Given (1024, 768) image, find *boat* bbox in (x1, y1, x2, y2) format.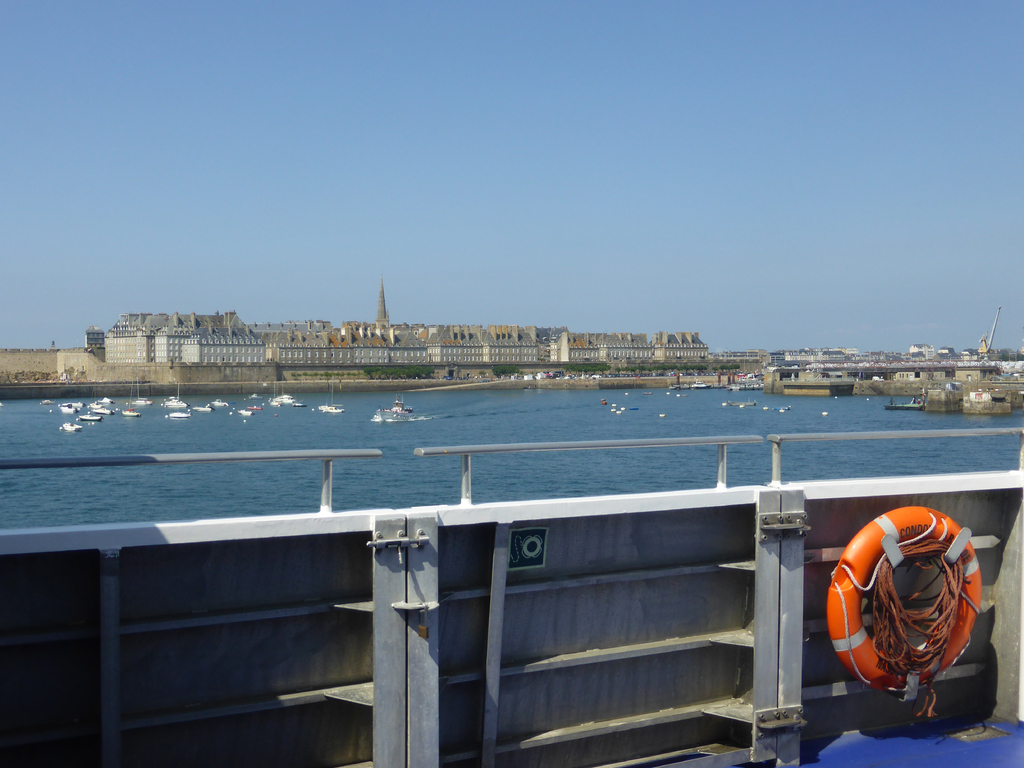
(92, 404, 111, 414).
